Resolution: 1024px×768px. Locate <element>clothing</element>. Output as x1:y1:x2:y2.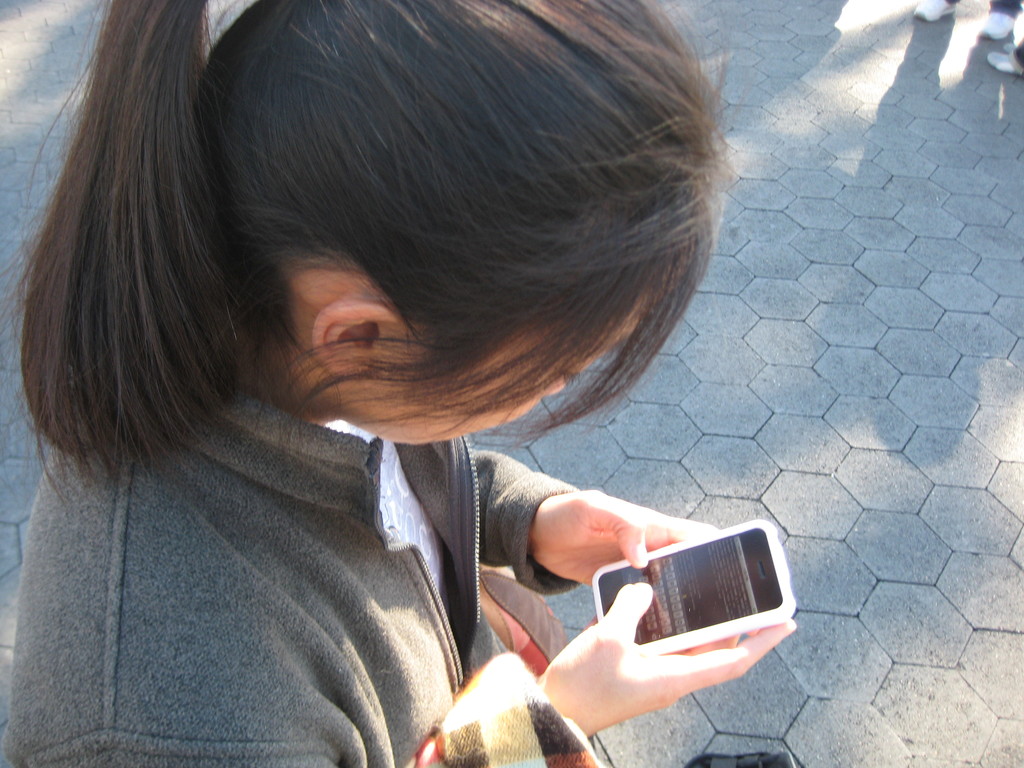
29:356:600:759.
